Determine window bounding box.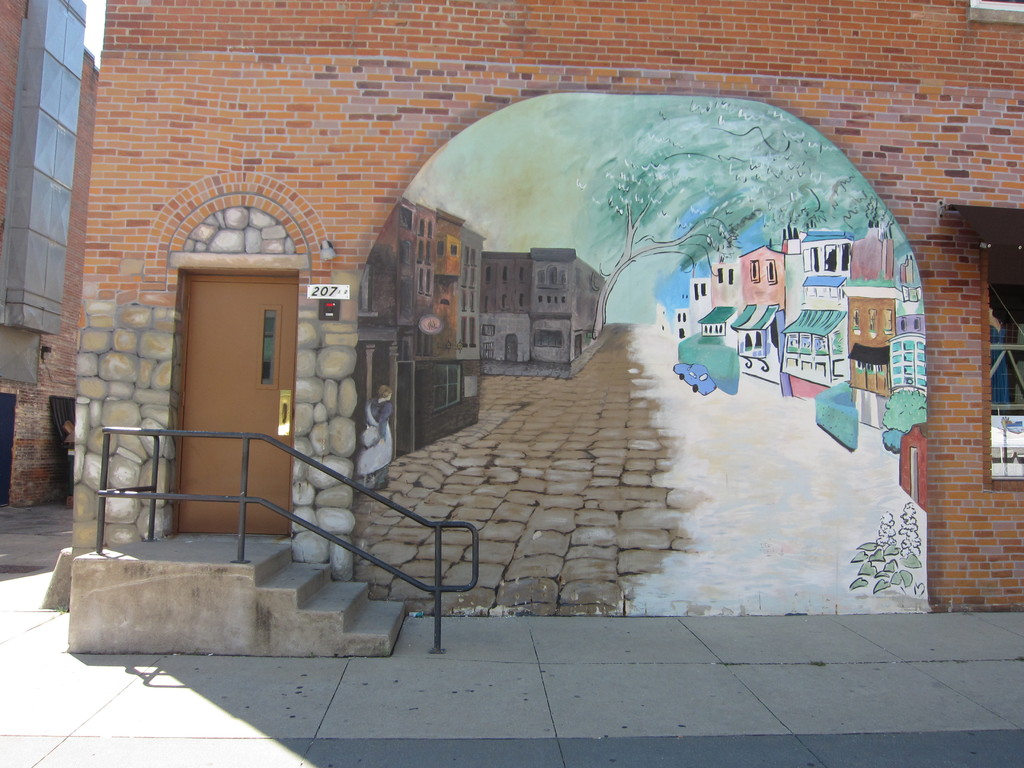
Determined: (801, 248, 819, 272).
